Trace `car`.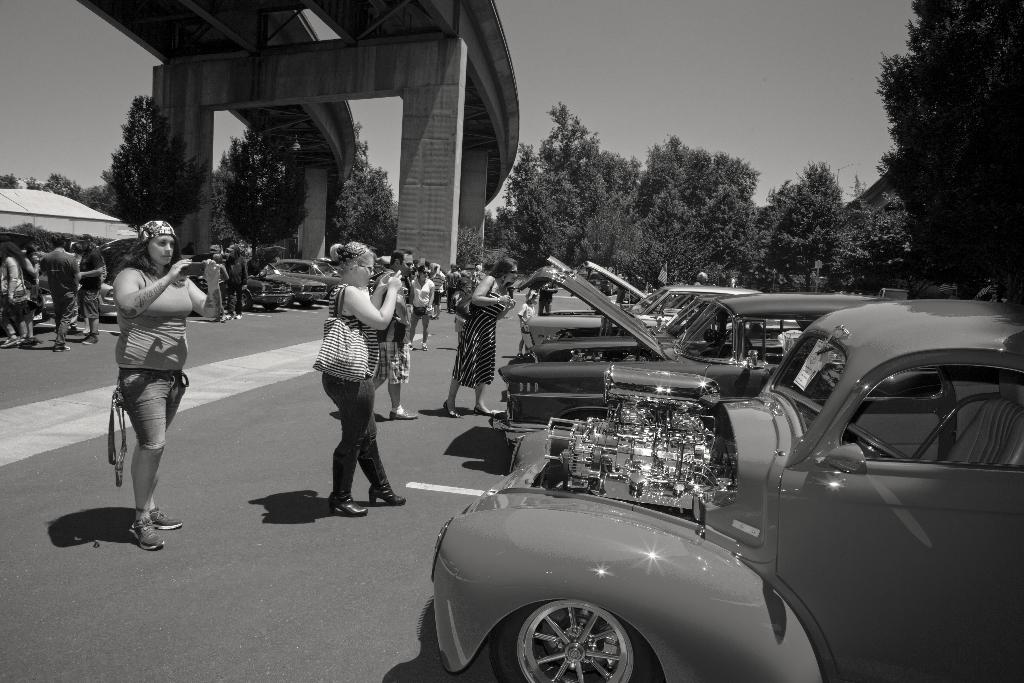
Traced to {"left": 524, "top": 254, "right": 772, "bottom": 360}.
